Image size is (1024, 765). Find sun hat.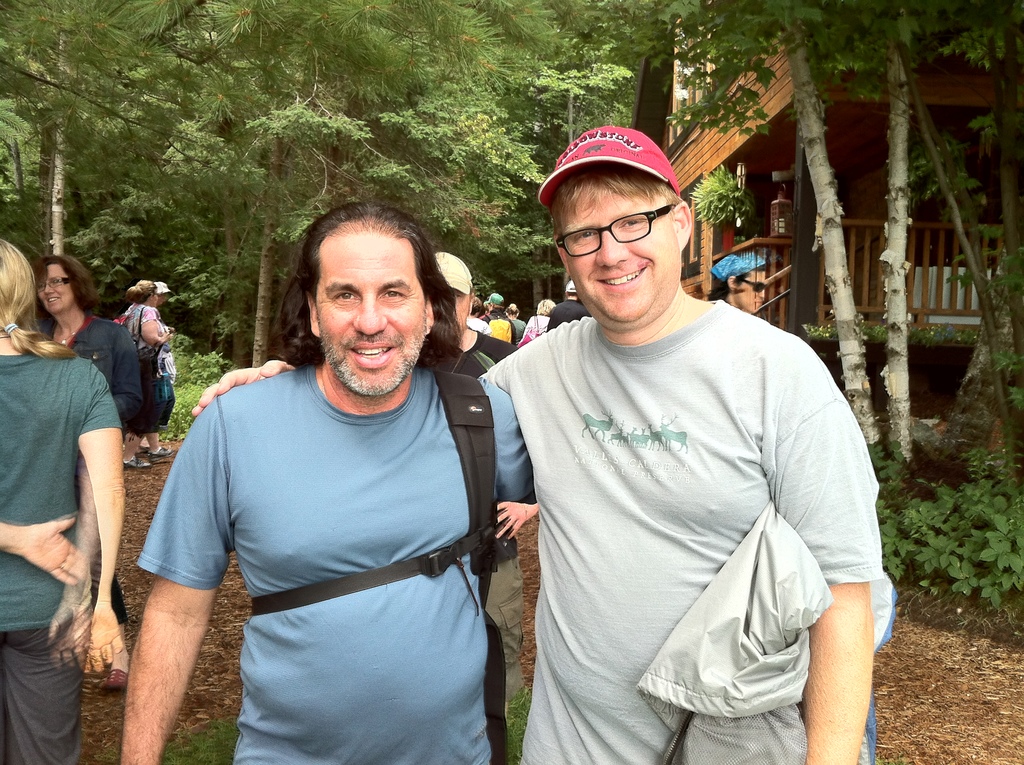
region(479, 291, 509, 314).
